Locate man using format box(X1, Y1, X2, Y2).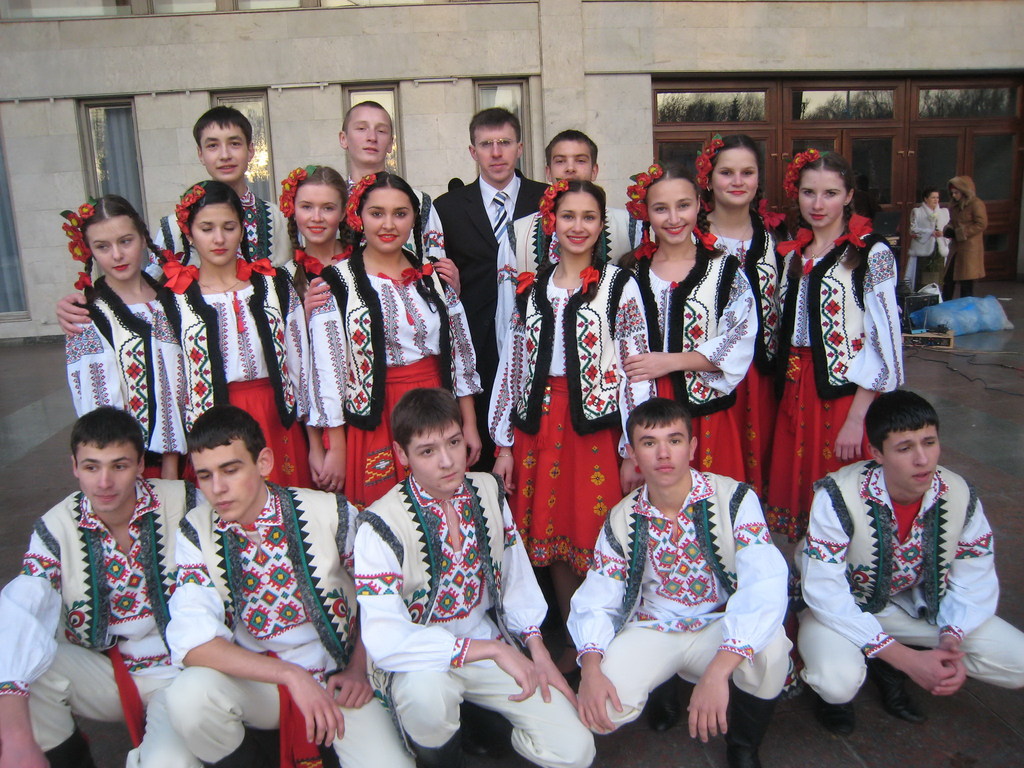
box(0, 411, 216, 767).
